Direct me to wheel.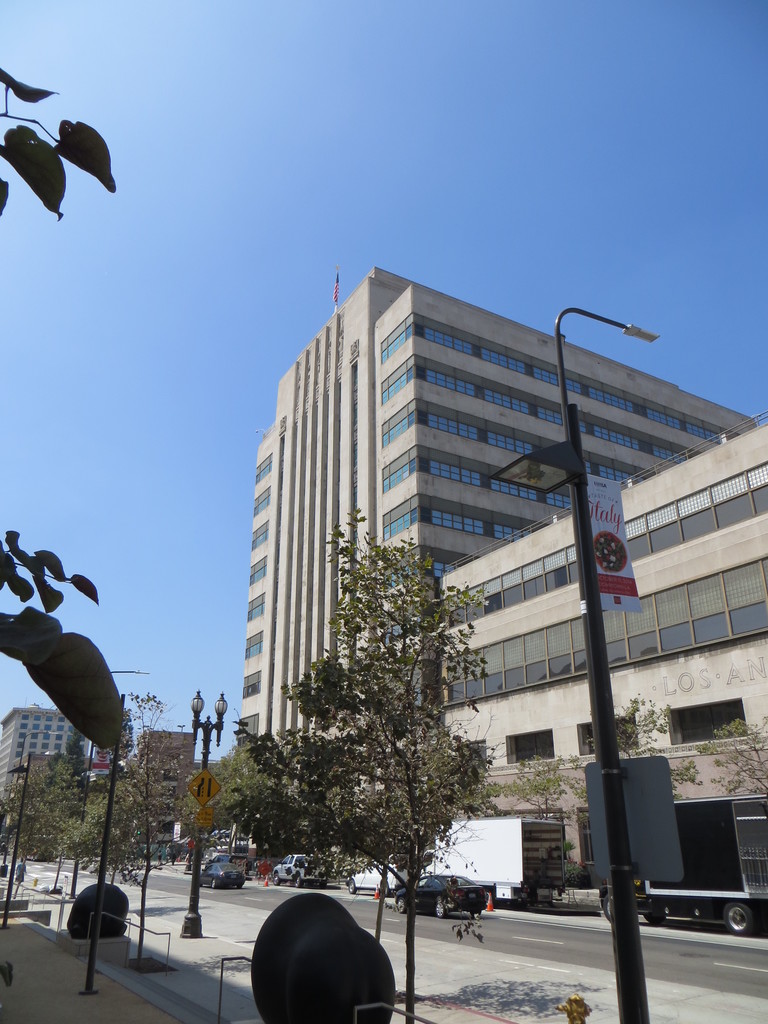
Direction: {"left": 724, "top": 899, "right": 756, "bottom": 936}.
